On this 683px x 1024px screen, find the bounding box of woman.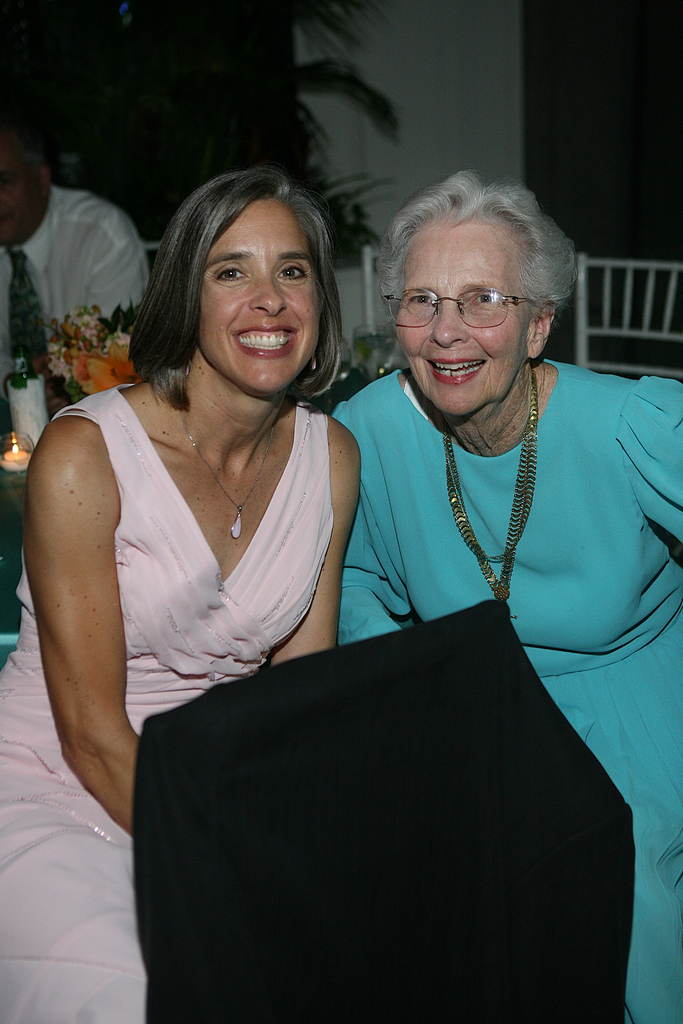
Bounding box: <bbox>0, 164, 366, 1023</bbox>.
